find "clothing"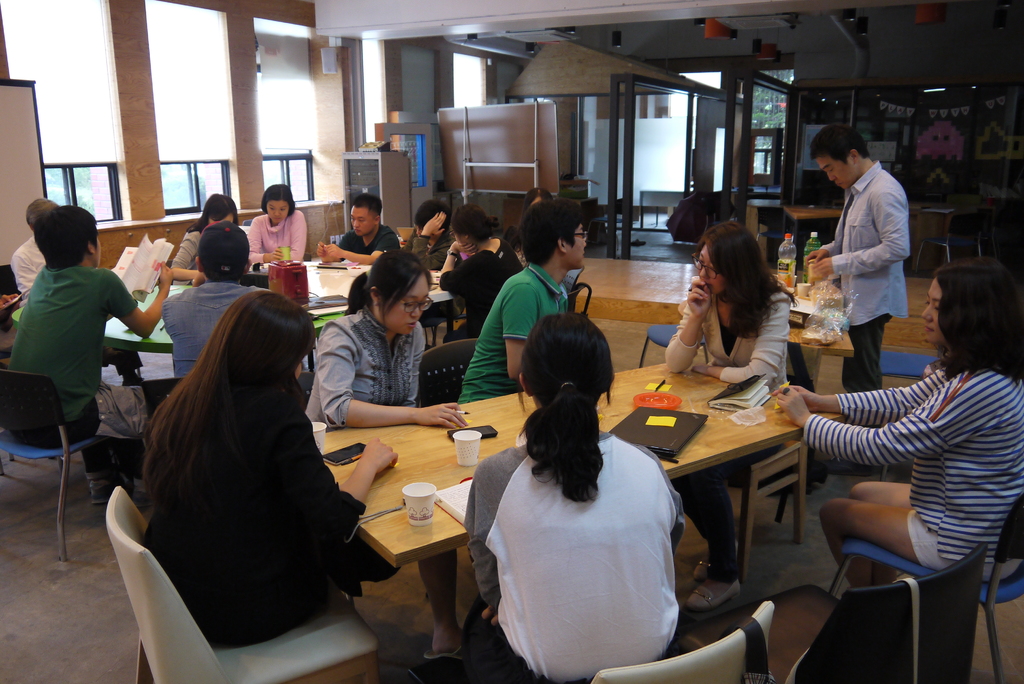
171,229,201,268
